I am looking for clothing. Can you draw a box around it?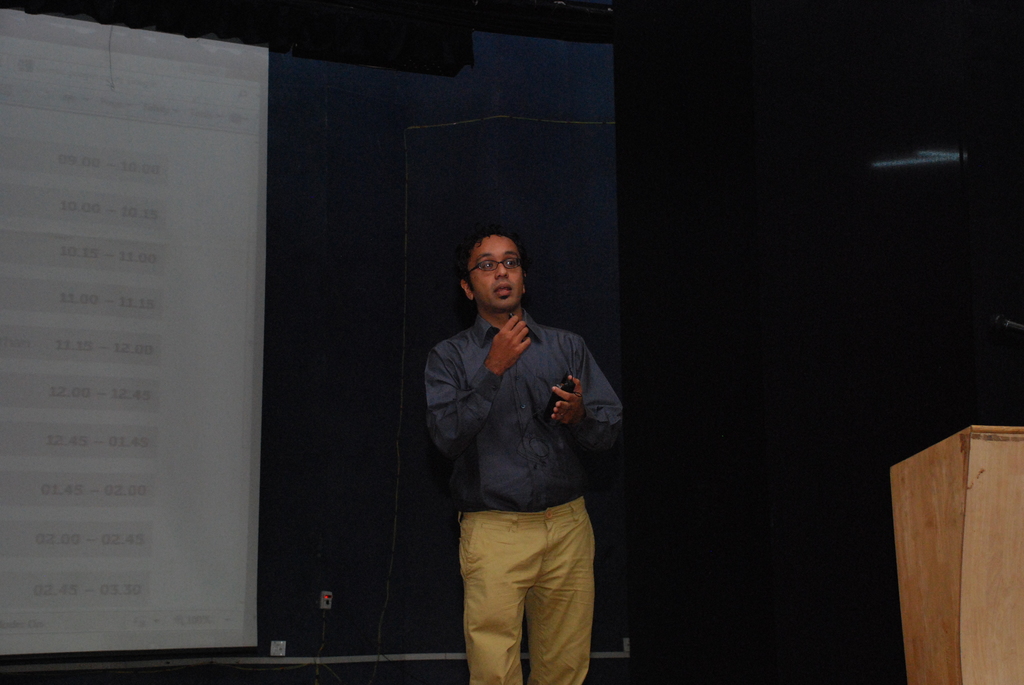
Sure, the bounding box is pyautogui.locateOnScreen(424, 299, 621, 684).
